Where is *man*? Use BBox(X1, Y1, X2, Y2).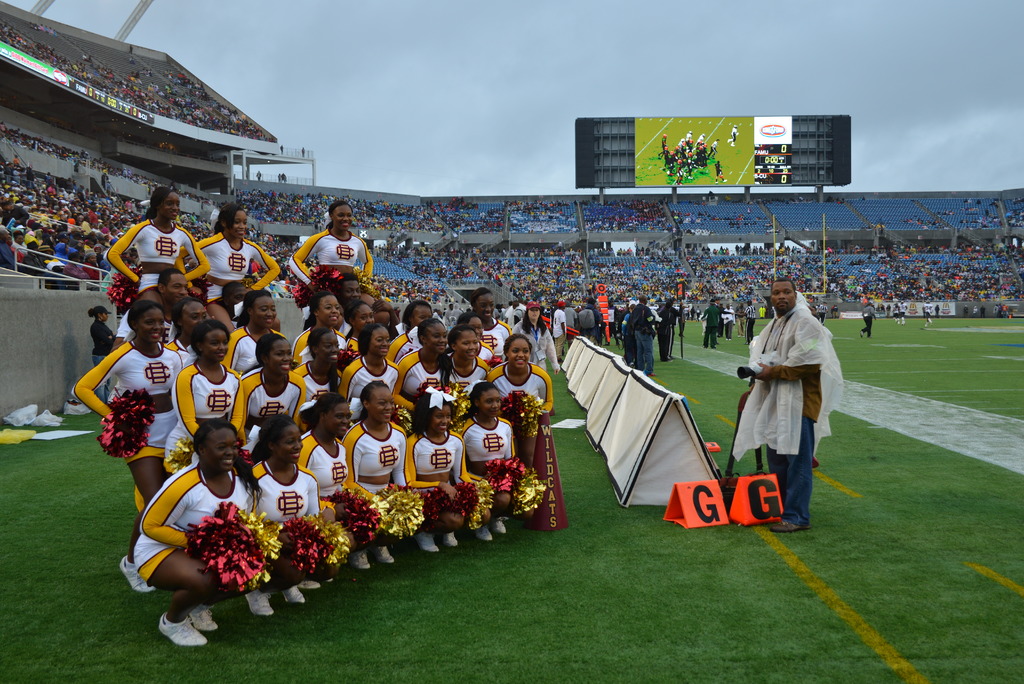
BBox(860, 303, 877, 338).
